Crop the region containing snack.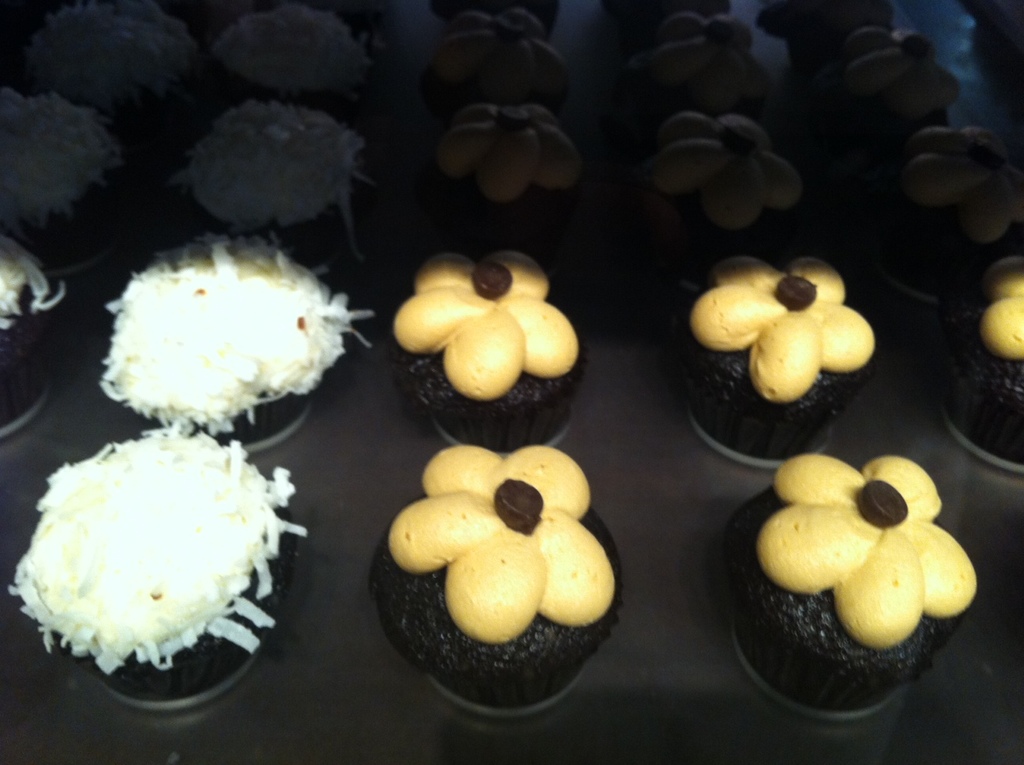
Crop region: bbox=(830, 29, 972, 168).
